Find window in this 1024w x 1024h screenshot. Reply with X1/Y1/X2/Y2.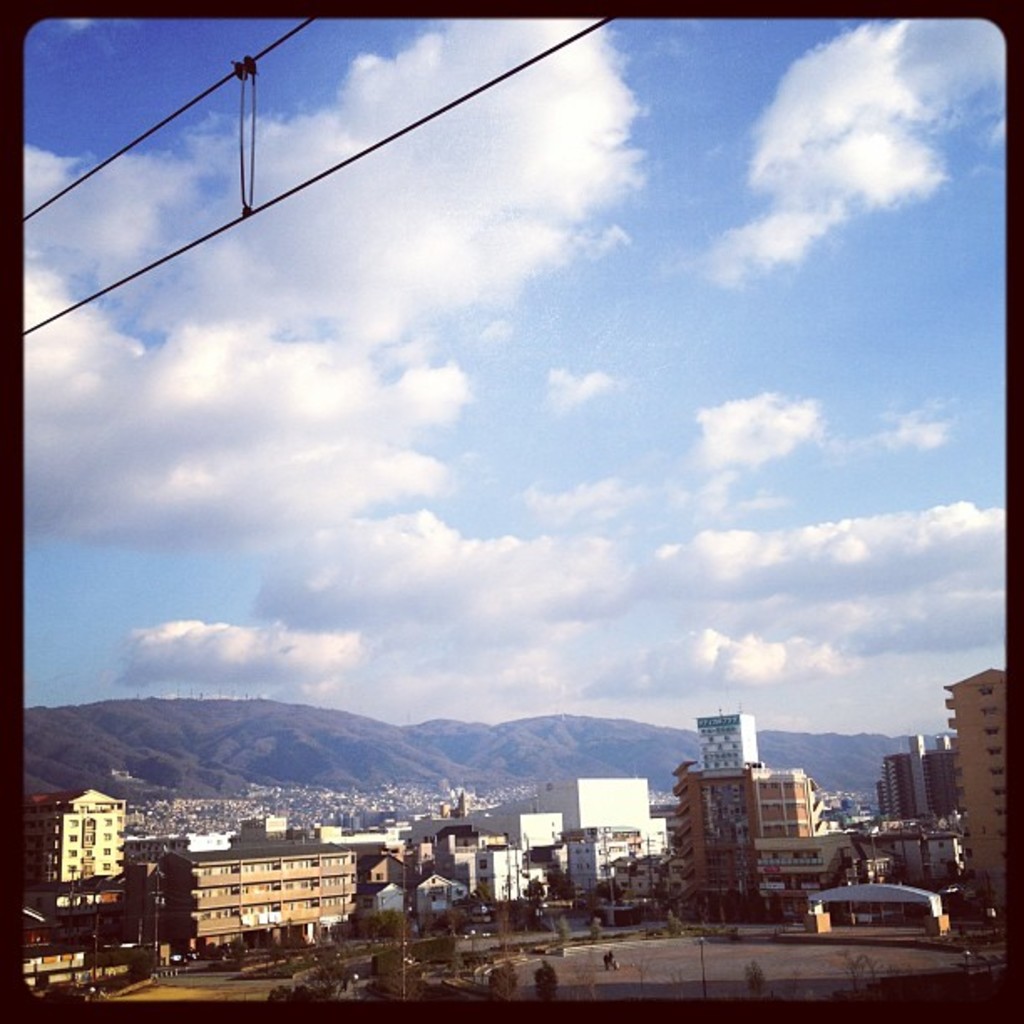
64/850/77/858.
